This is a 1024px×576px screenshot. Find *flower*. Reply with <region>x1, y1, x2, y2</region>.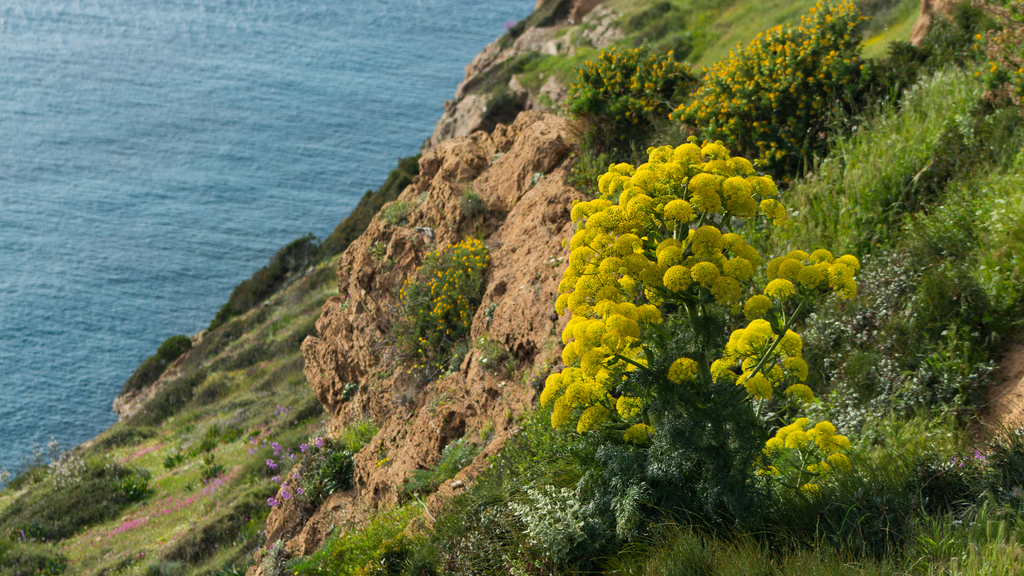
<region>268, 497, 278, 507</region>.
